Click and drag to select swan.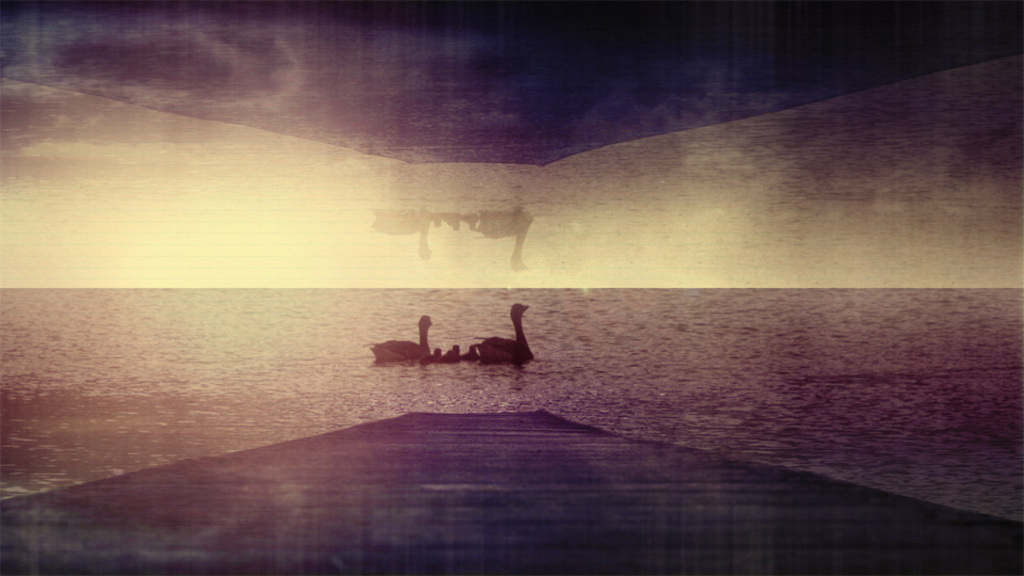
Selection: Rect(438, 341, 459, 364).
